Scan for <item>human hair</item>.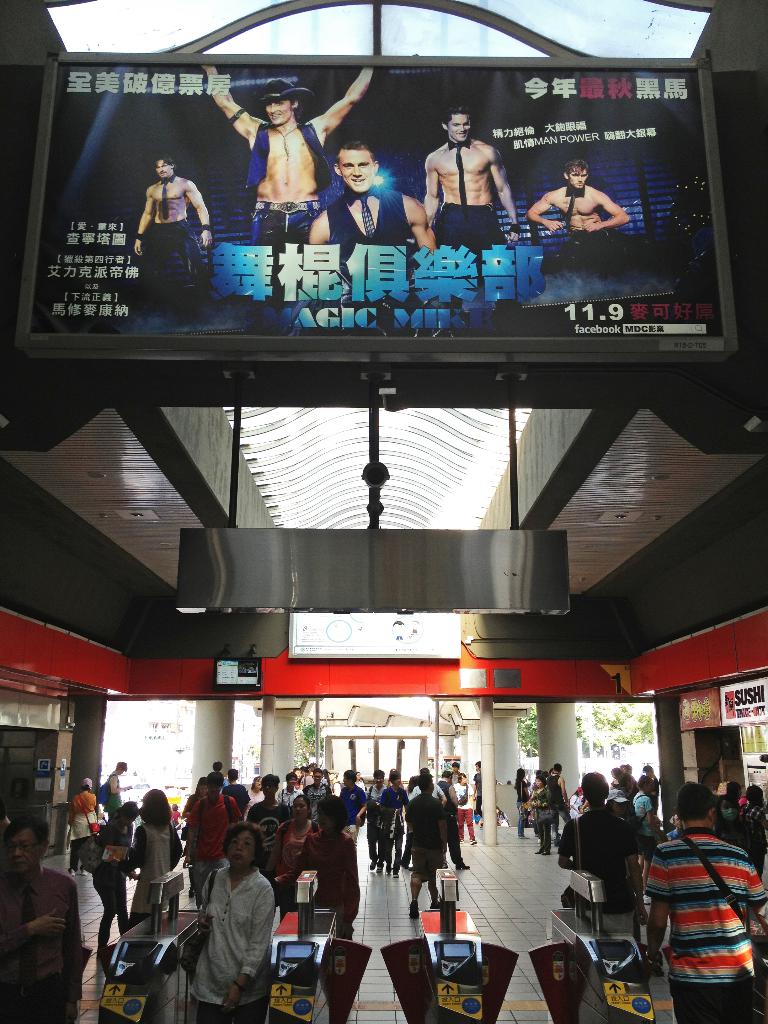
Scan result: {"x1": 151, "y1": 152, "x2": 179, "y2": 172}.
